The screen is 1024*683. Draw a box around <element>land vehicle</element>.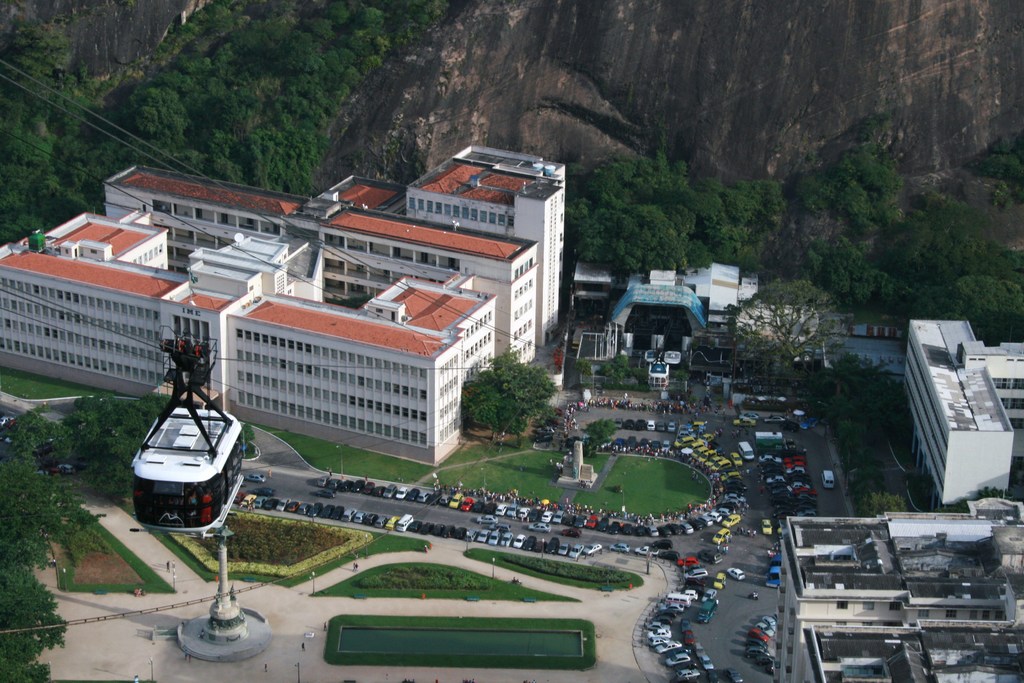
[637, 435, 650, 453].
